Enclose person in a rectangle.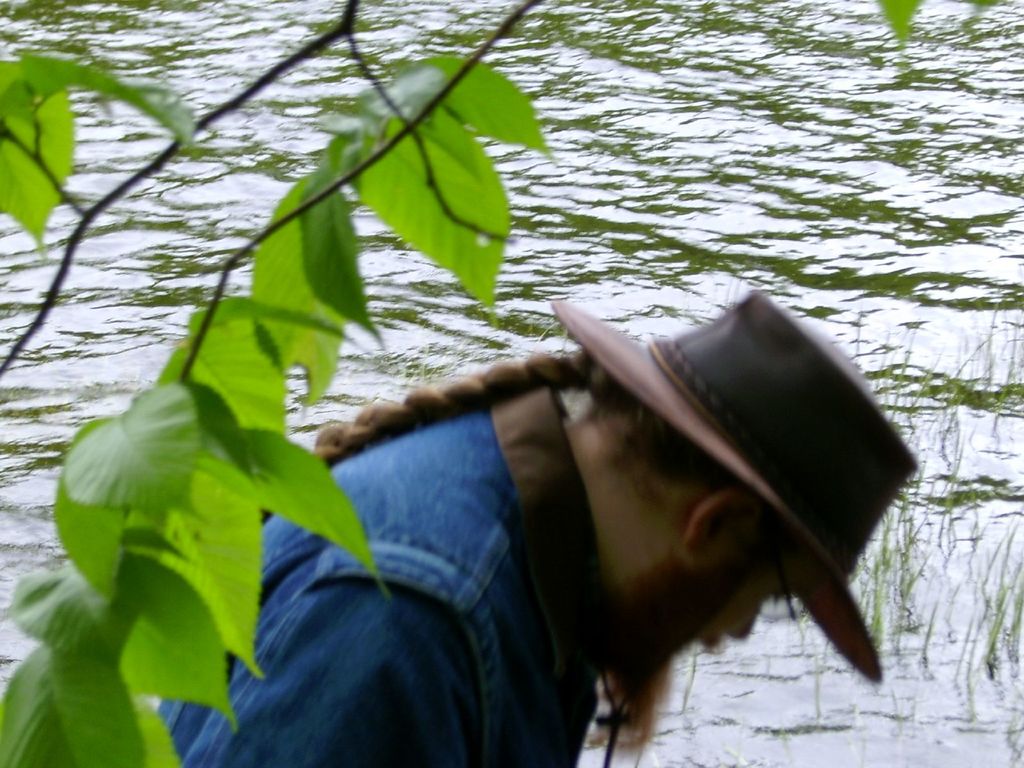
select_region(159, 203, 902, 767).
